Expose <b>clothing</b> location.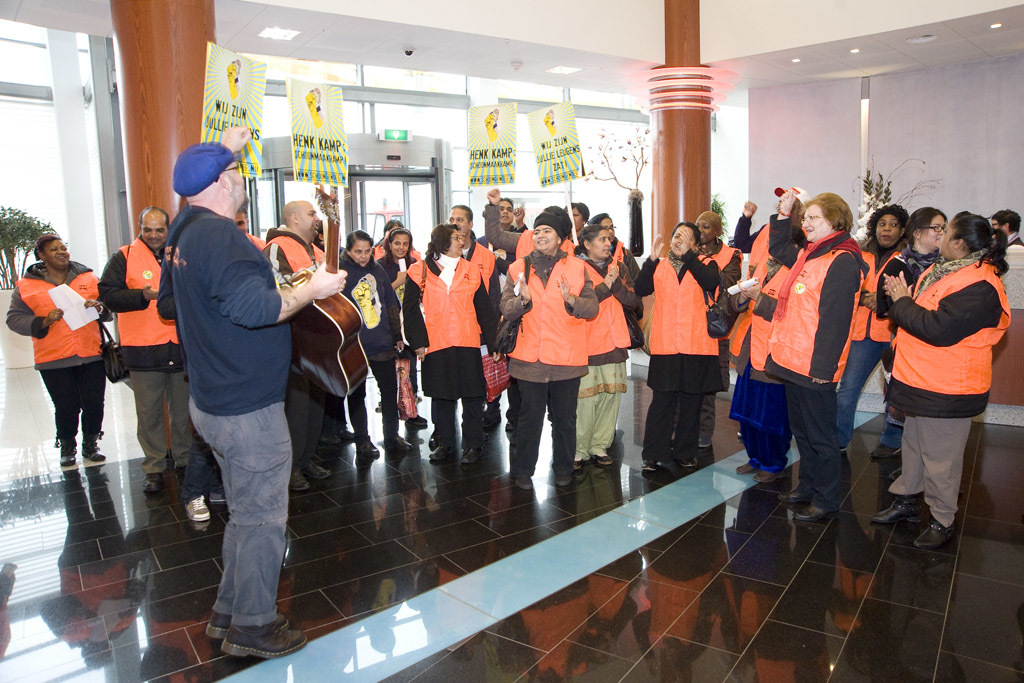
Exposed at (left=704, top=240, right=737, bottom=327).
